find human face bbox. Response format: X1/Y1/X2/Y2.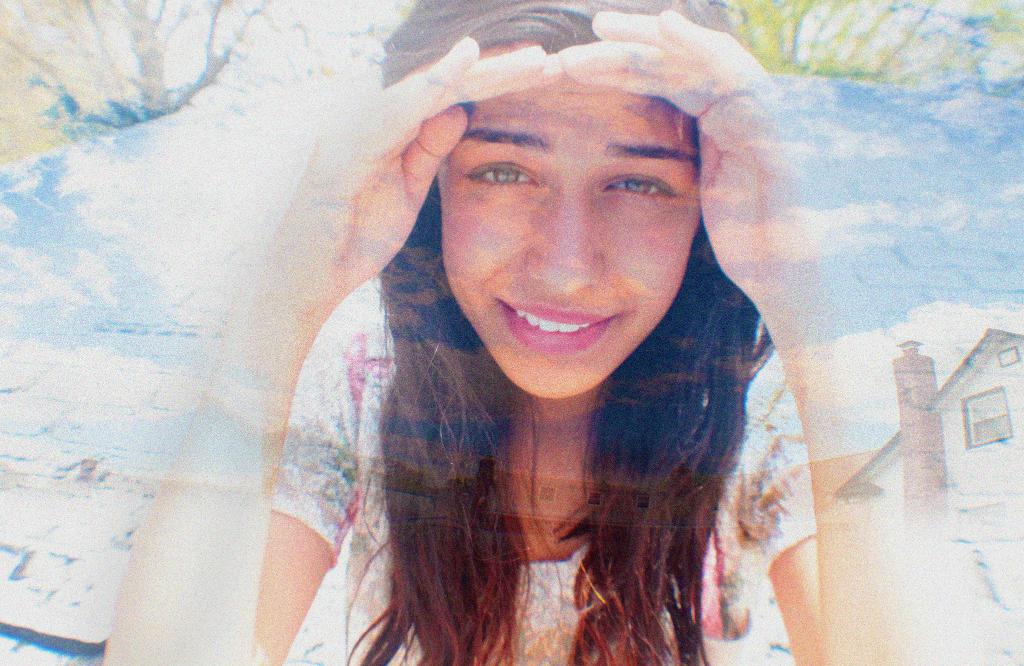
433/46/700/398.
